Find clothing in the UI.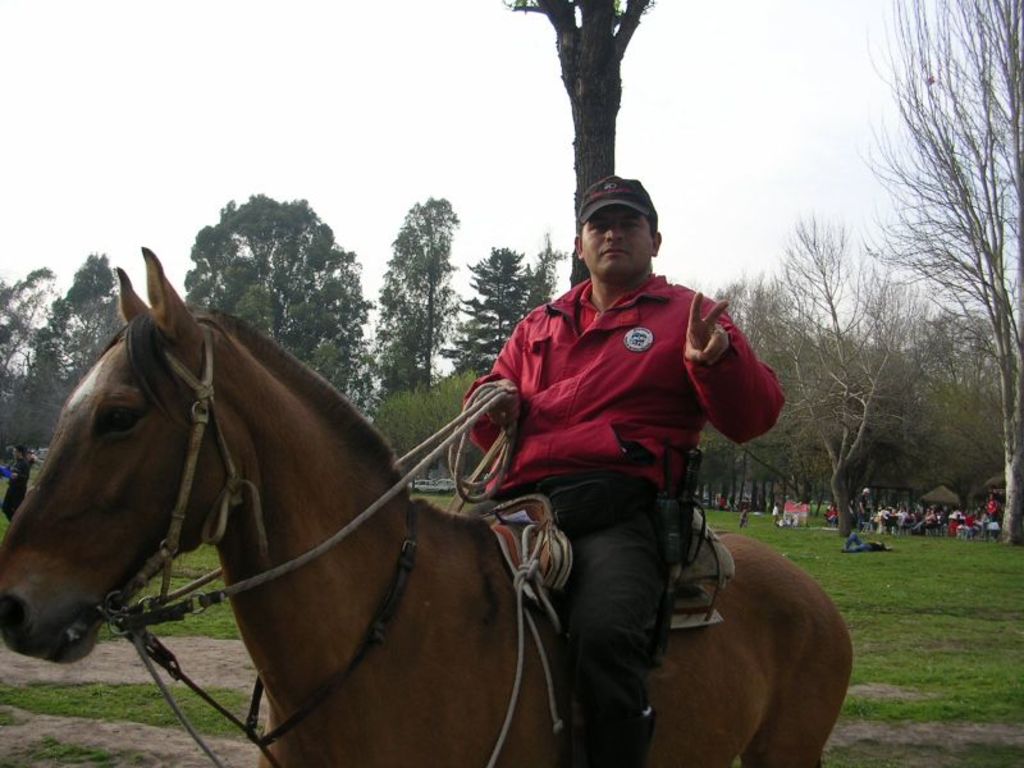
UI element at select_region(438, 229, 795, 732).
